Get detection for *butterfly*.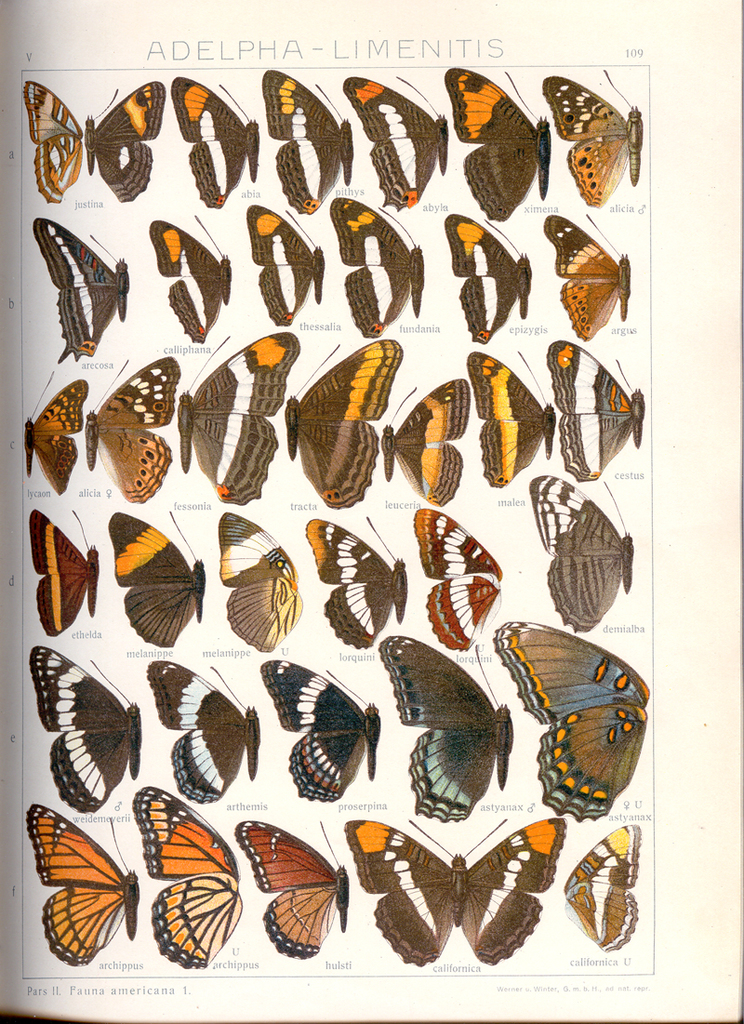
Detection: [left=269, top=60, right=353, bottom=213].
